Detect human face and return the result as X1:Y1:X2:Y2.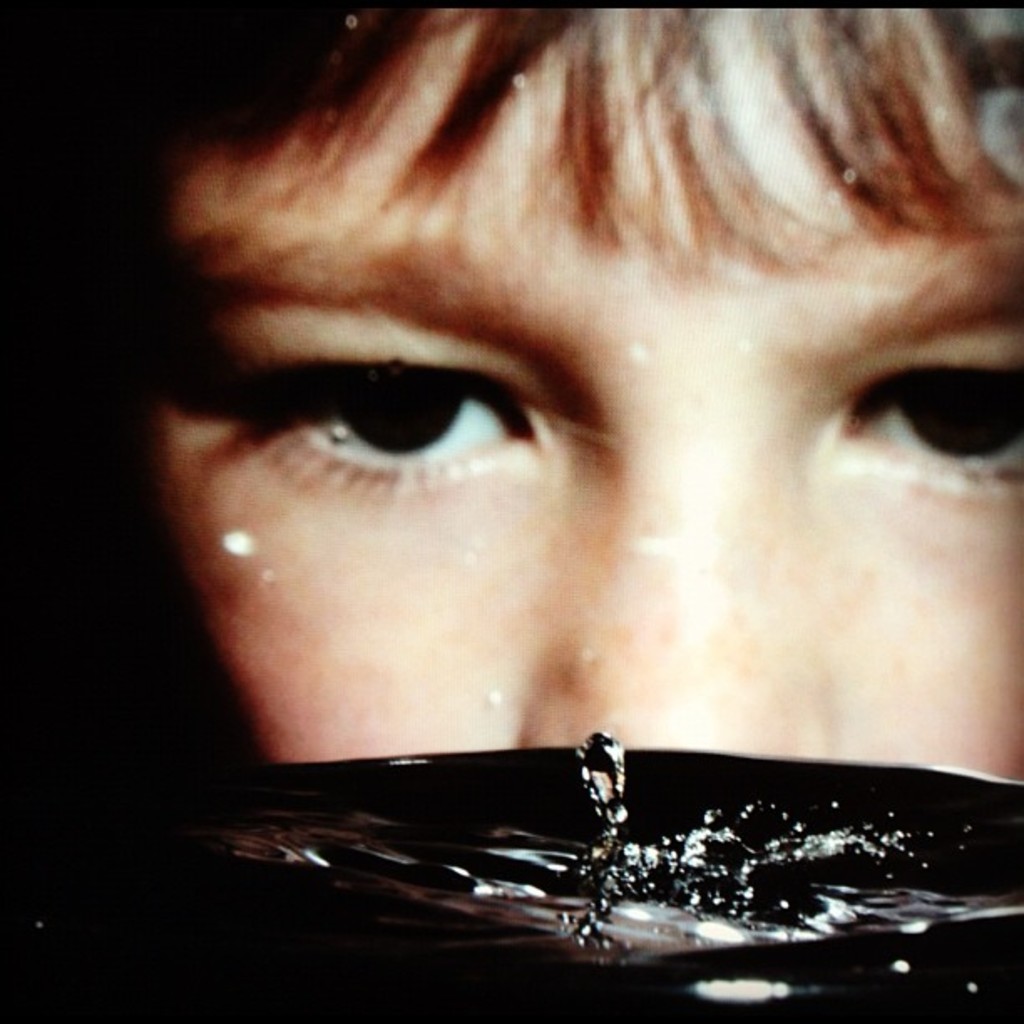
162:7:1022:781.
